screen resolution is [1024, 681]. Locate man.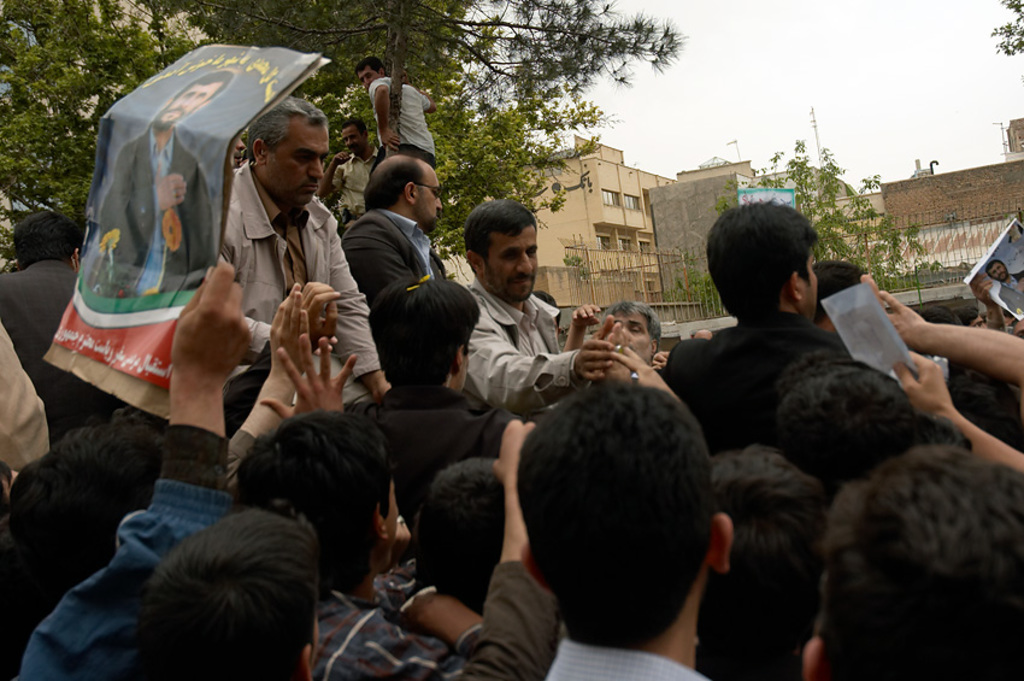
bbox(453, 199, 611, 410).
